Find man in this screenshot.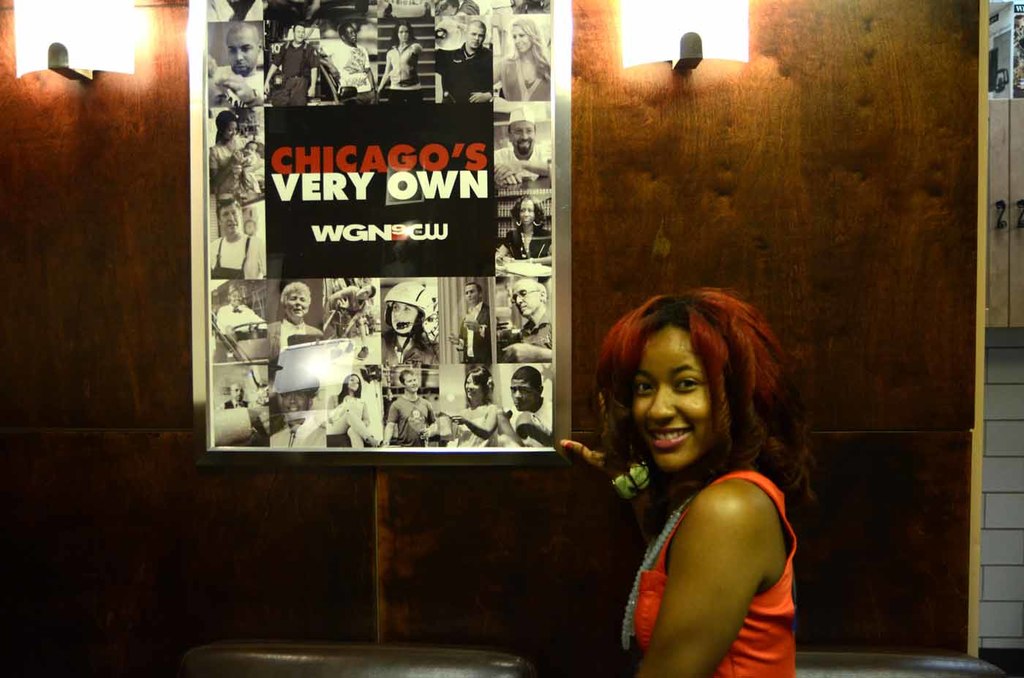
The bounding box for man is 261, 276, 316, 357.
